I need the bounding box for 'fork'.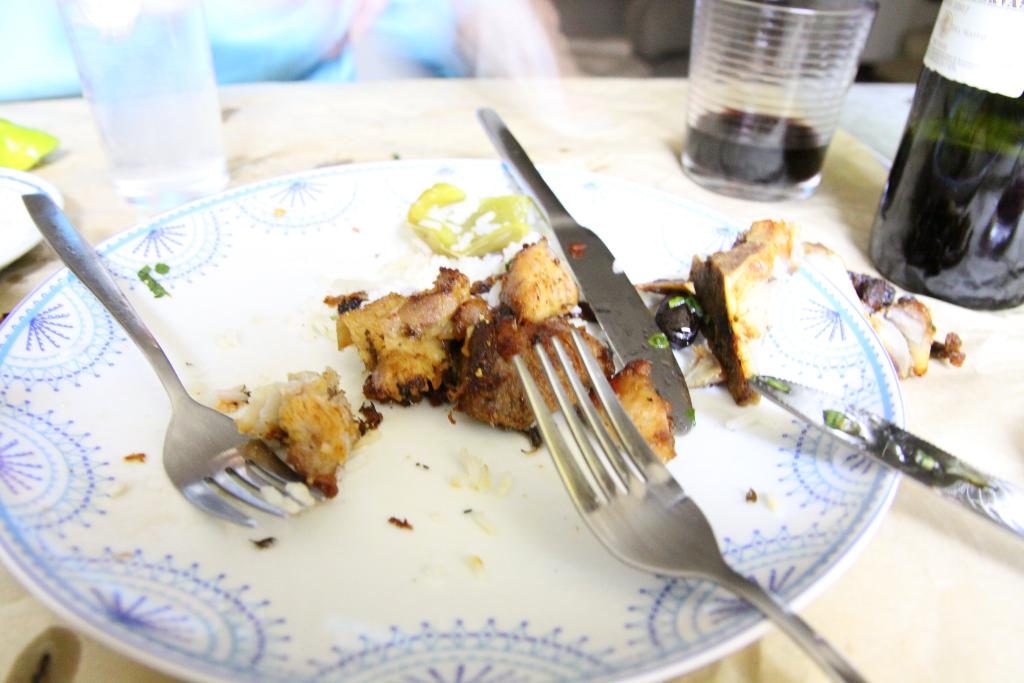
Here it is: bbox=(525, 302, 822, 664).
